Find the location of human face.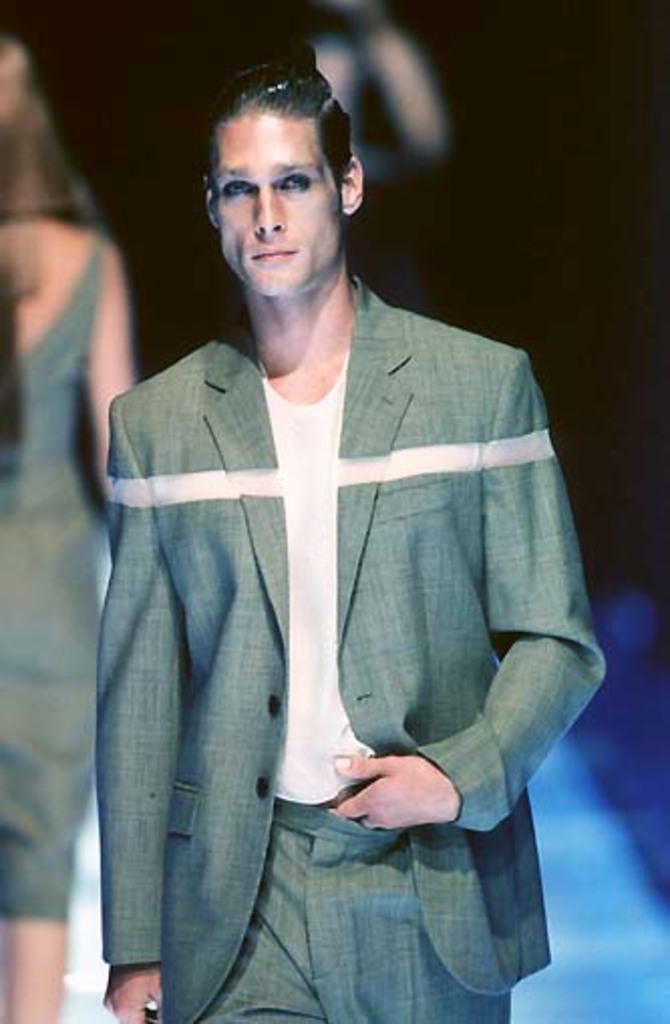
Location: 219,111,346,292.
